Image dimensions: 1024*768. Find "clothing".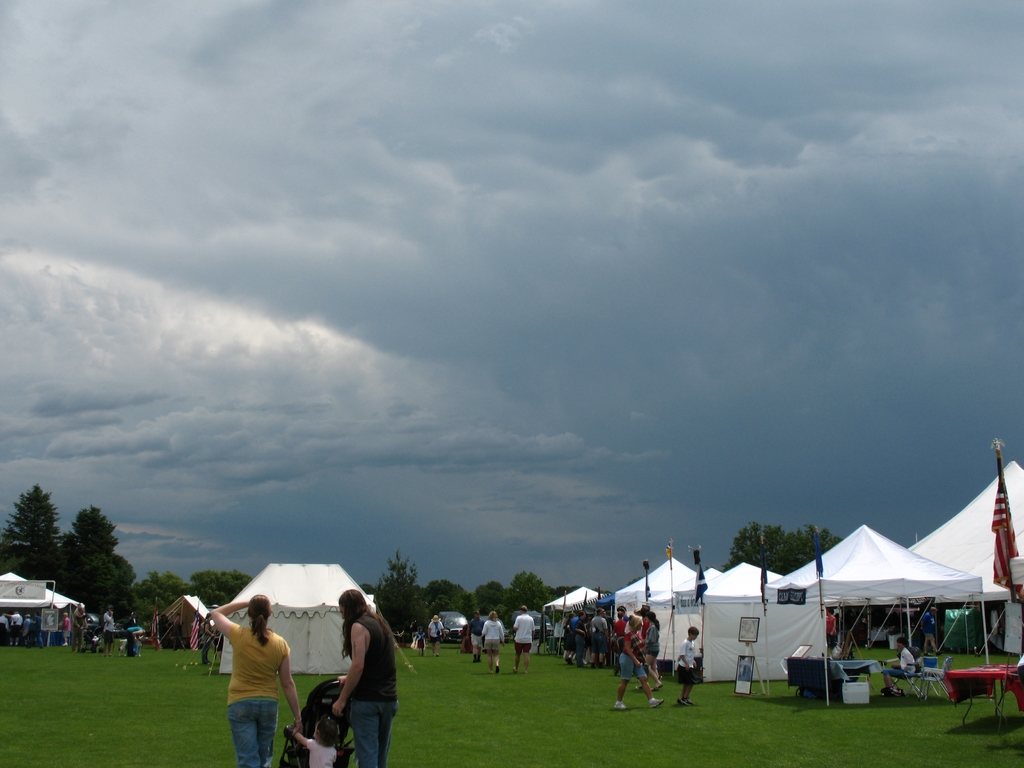
(99, 609, 115, 646).
